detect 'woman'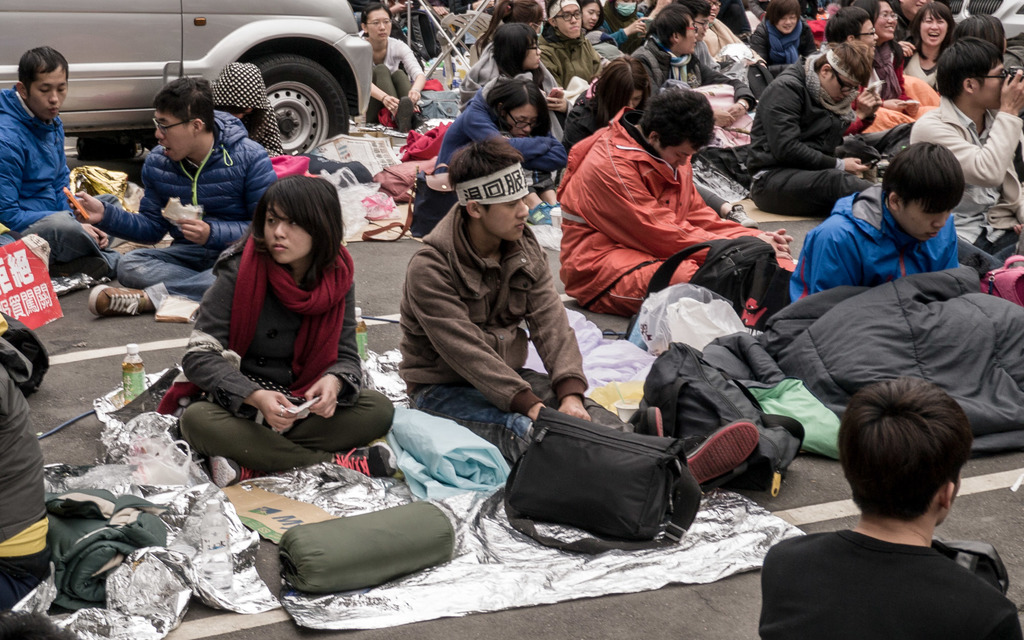
<box>899,0,963,94</box>
